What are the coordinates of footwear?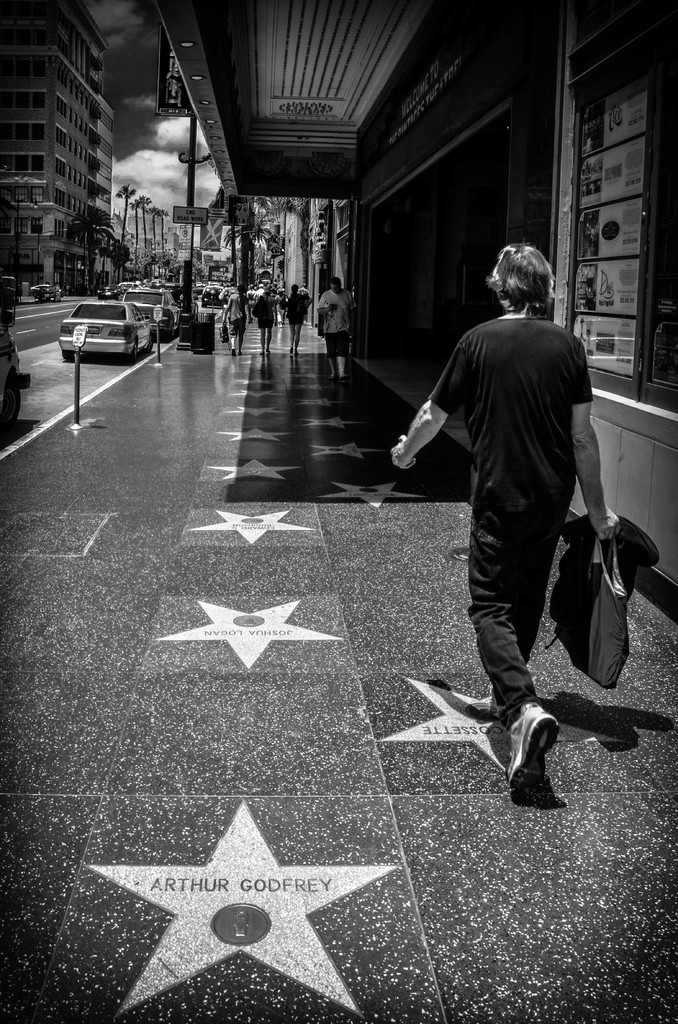
bbox=[497, 698, 560, 796].
